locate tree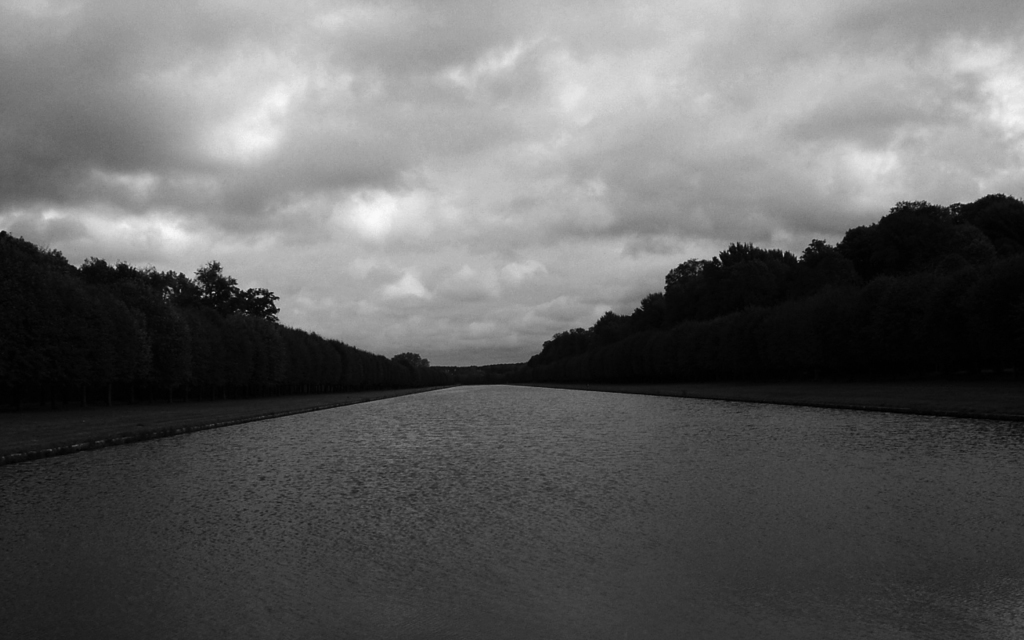
390, 349, 431, 373
